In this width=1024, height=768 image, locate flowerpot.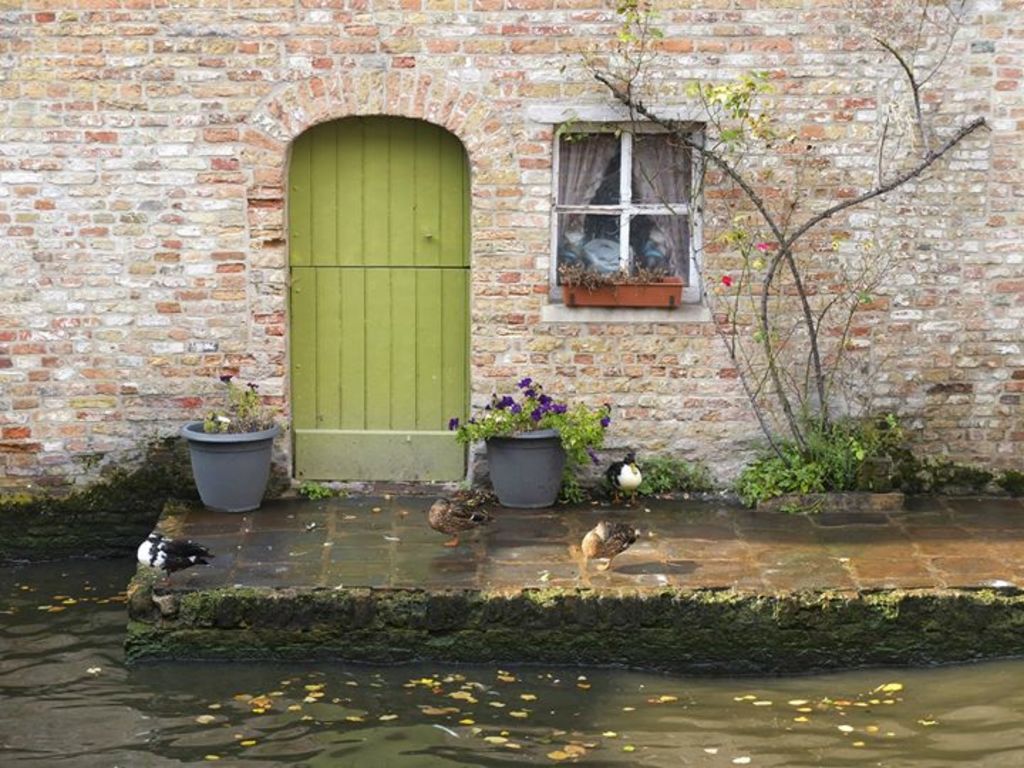
Bounding box: <box>183,411,274,515</box>.
